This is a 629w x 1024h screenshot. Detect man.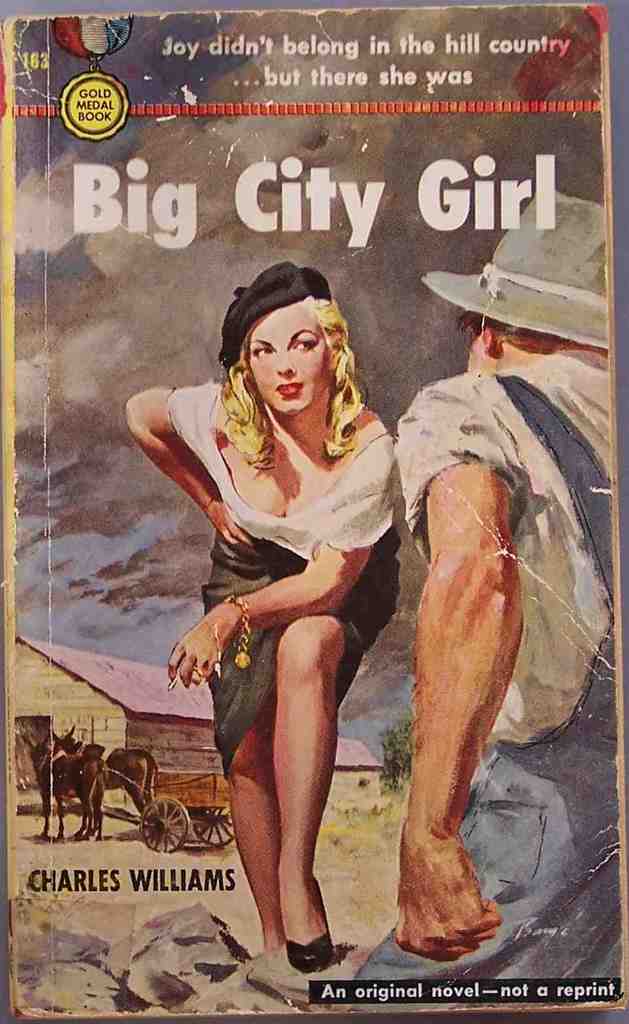
[397, 197, 628, 1001].
